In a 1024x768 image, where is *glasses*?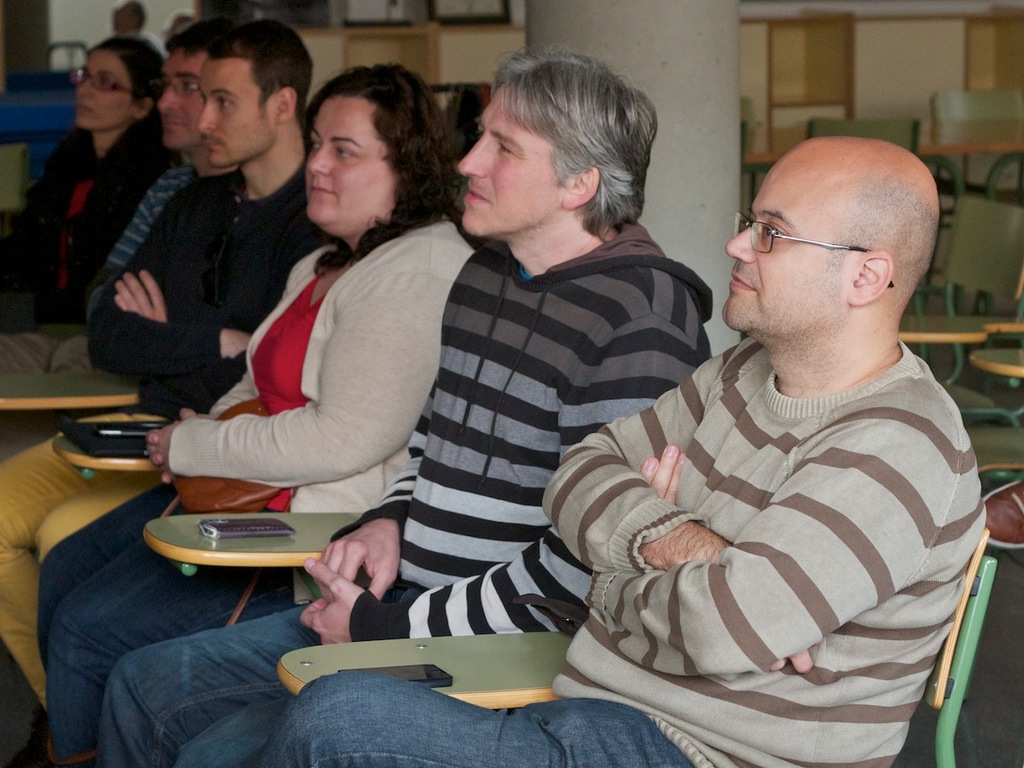
71 66 149 96.
